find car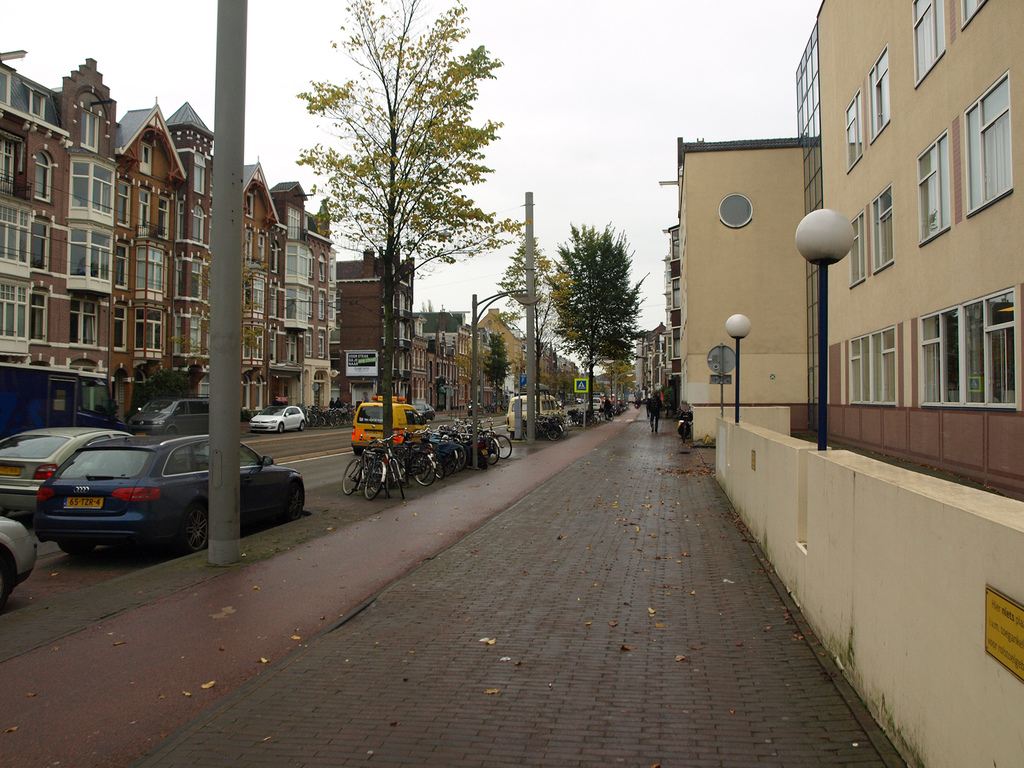
bbox=[117, 397, 206, 444]
